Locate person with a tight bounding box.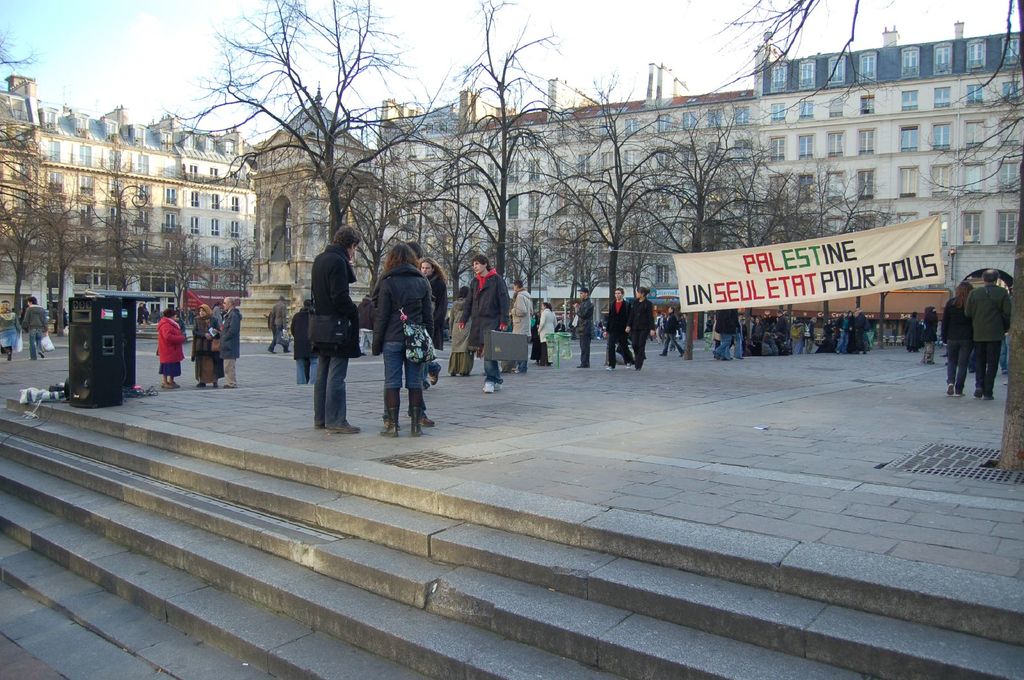
263,289,289,351.
